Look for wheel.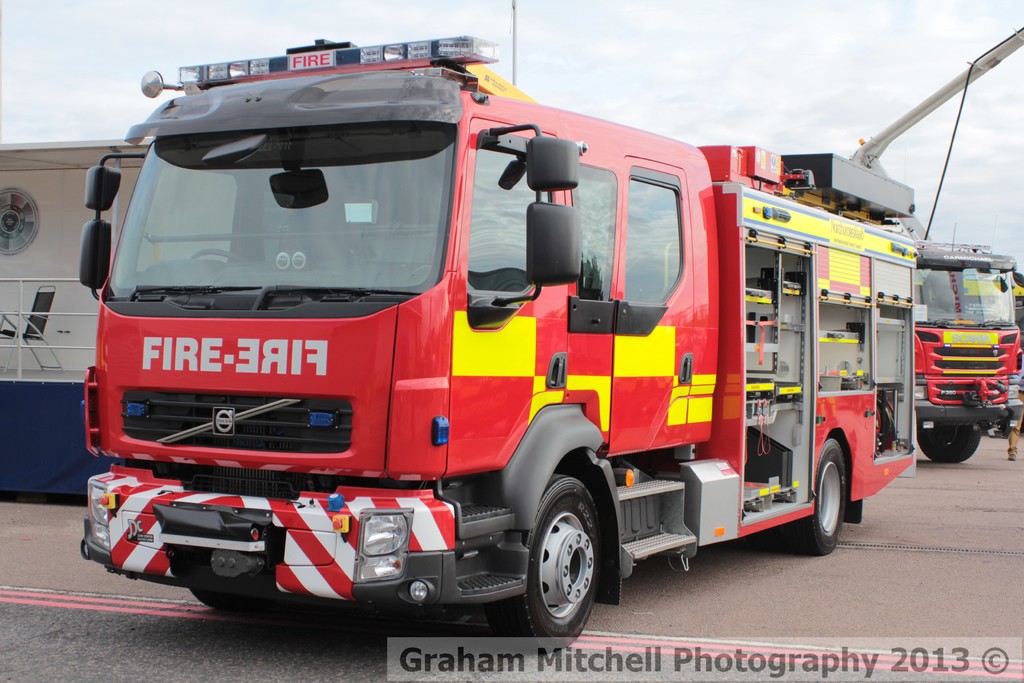
Found: x1=189, y1=245, x2=244, y2=263.
